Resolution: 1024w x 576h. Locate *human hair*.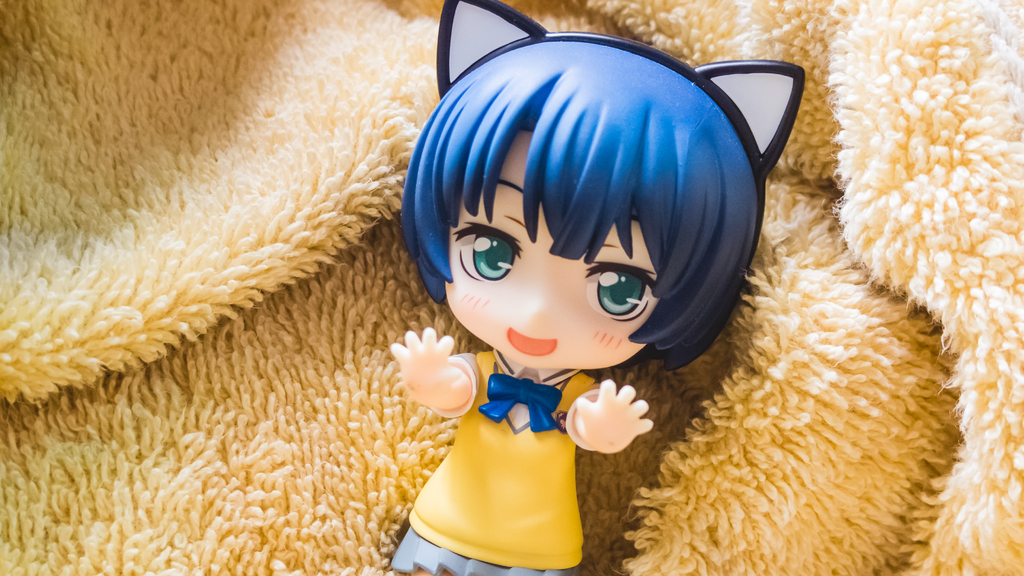
<box>397,26,783,340</box>.
